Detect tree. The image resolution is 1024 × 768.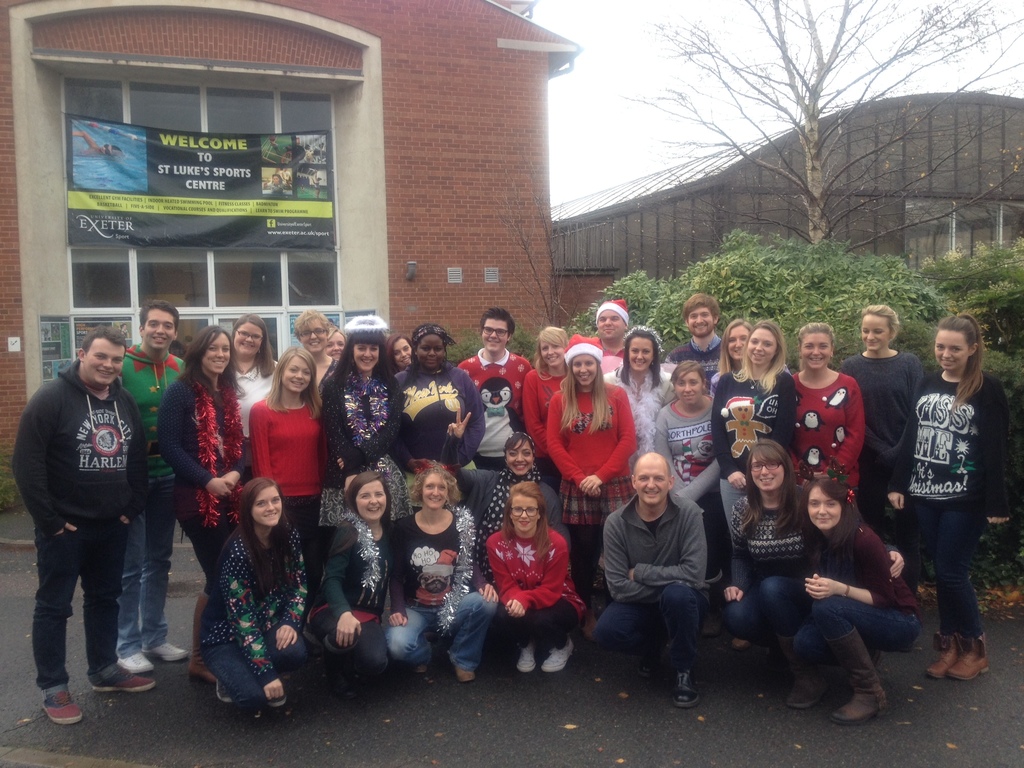
box(541, 0, 1023, 461).
